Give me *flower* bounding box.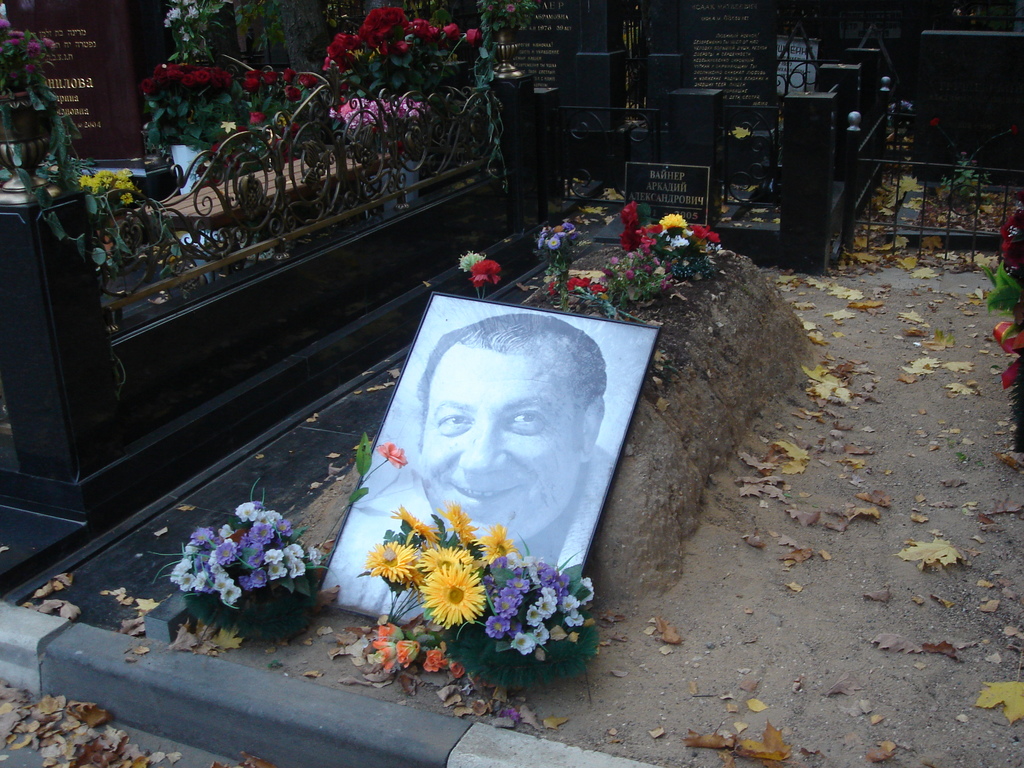
931,114,939,125.
